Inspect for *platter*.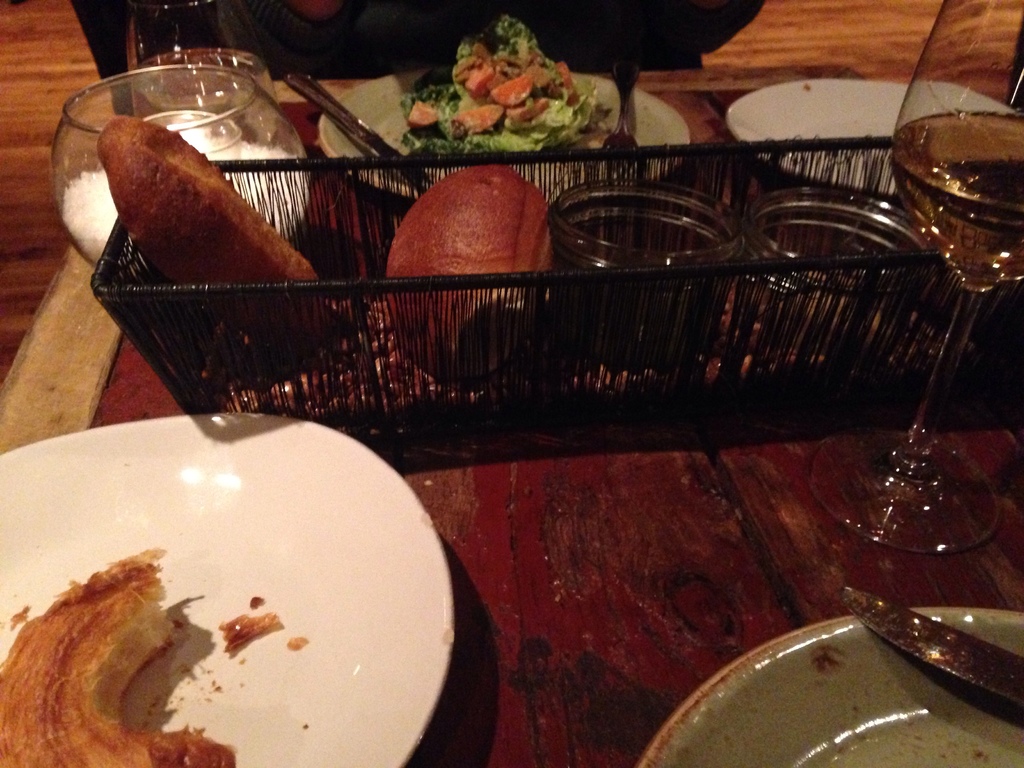
Inspection: <region>636, 609, 1023, 767</region>.
